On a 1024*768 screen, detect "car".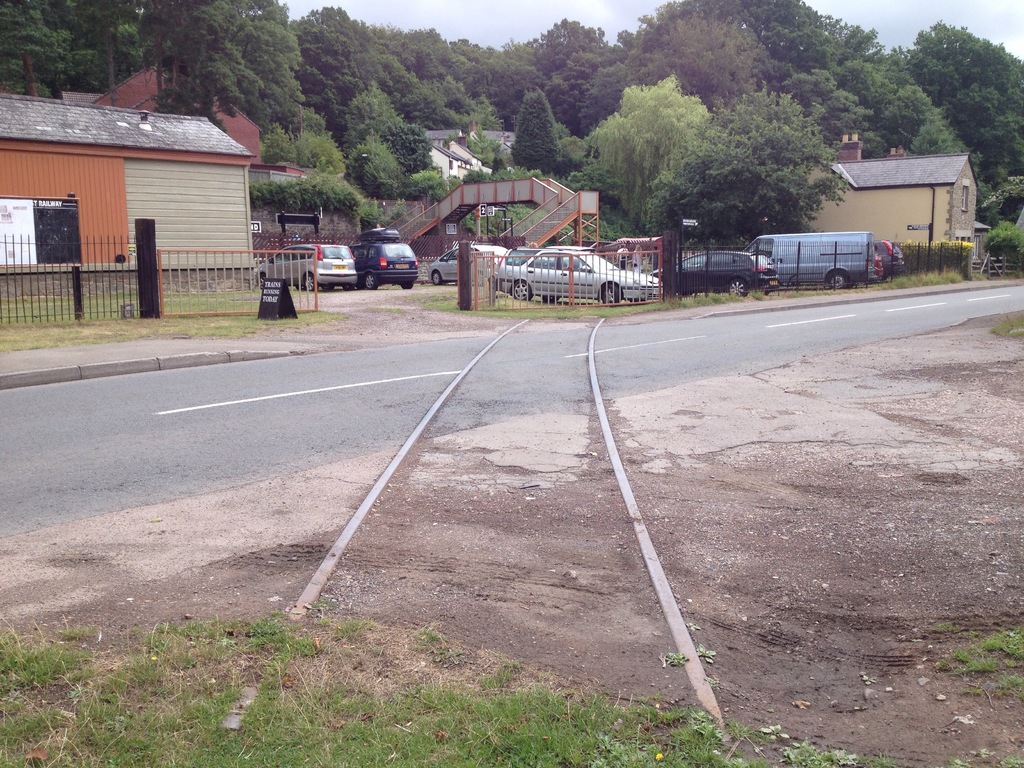
(851, 245, 882, 288).
